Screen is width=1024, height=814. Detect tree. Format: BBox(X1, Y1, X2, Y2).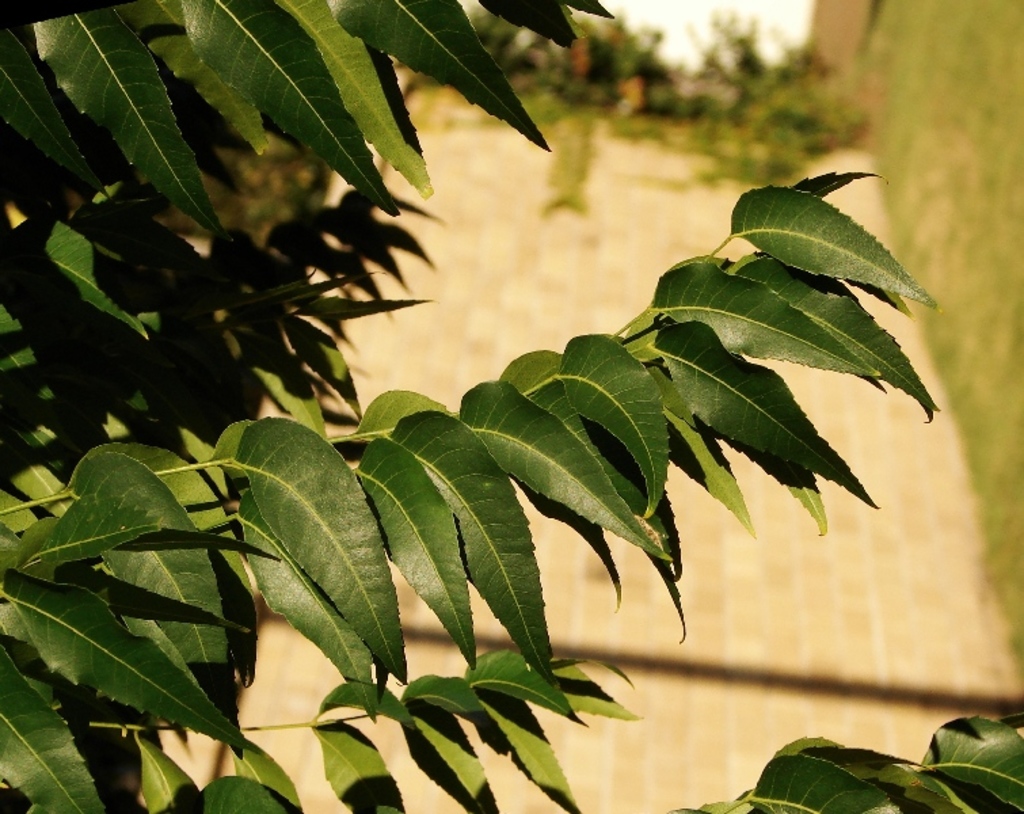
BBox(0, 0, 1023, 813).
